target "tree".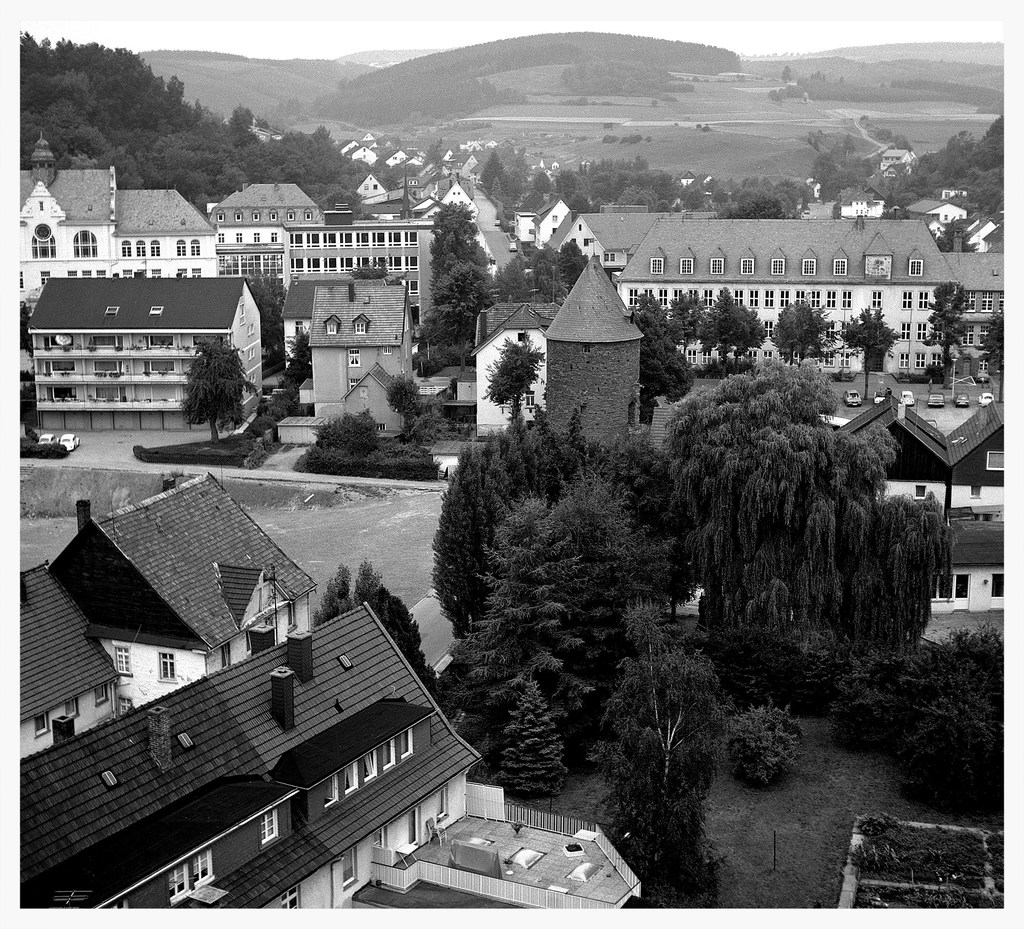
Target region: left=15, top=33, right=371, bottom=250.
